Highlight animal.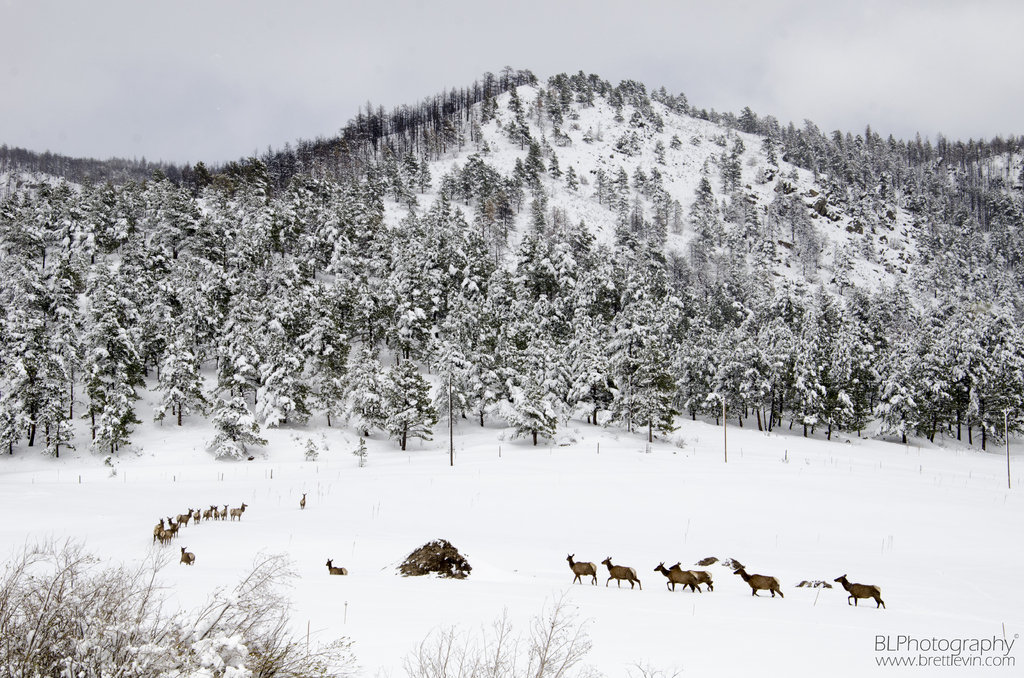
Highlighted region: Rect(739, 560, 780, 600).
